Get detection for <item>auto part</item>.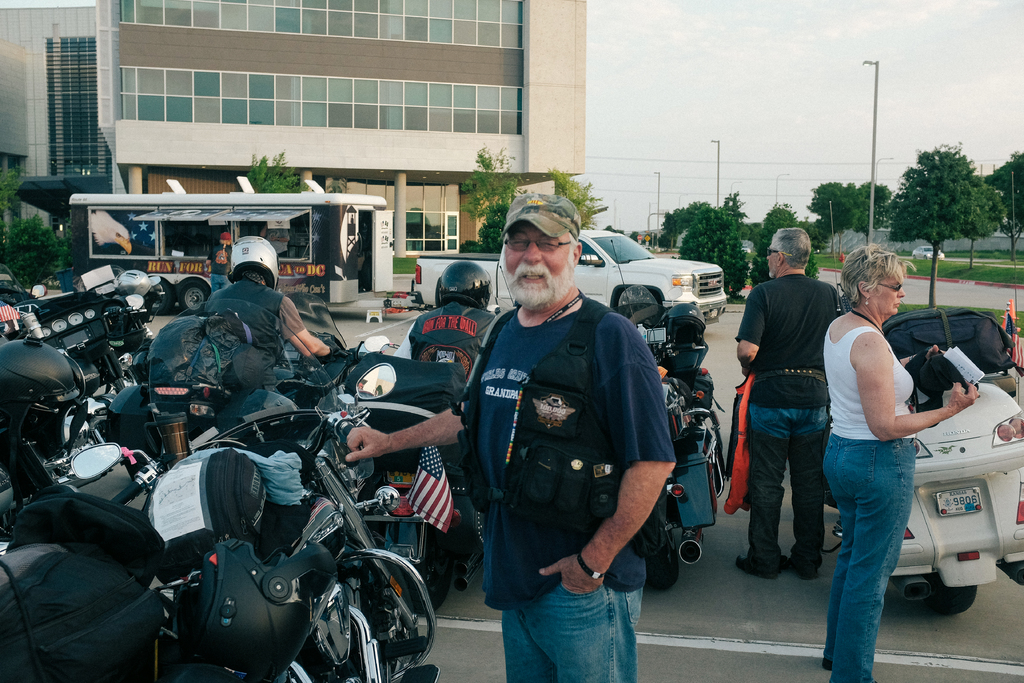
Detection: [x1=13, y1=482, x2=184, y2=682].
